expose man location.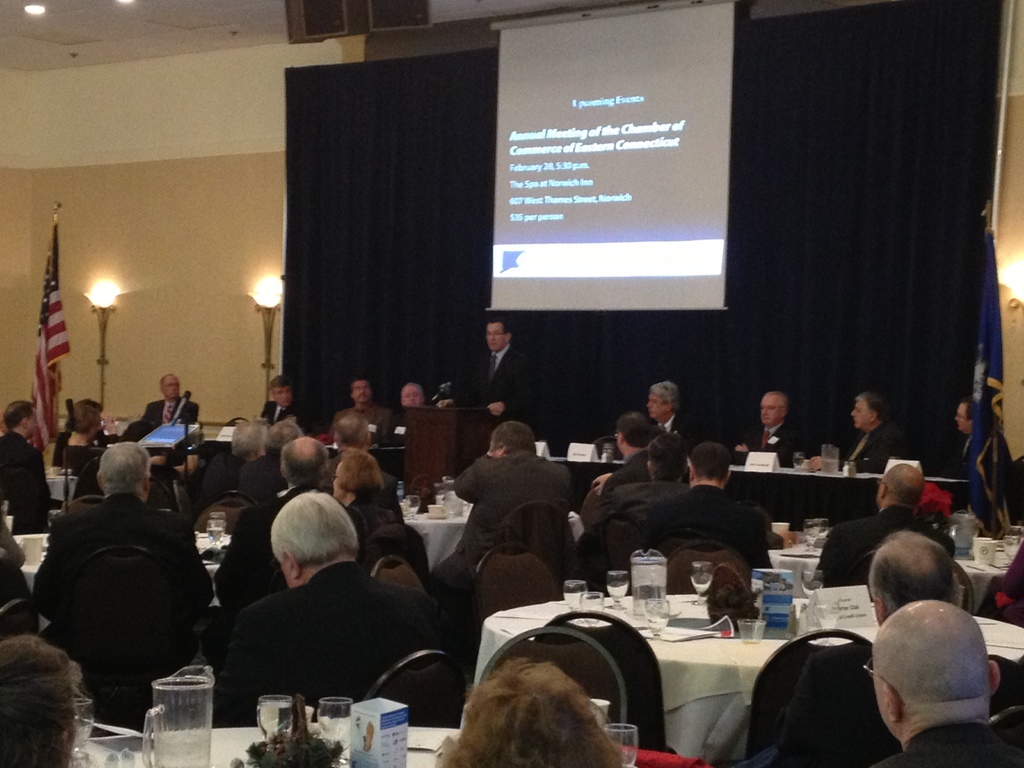
Exposed at rect(393, 380, 428, 413).
